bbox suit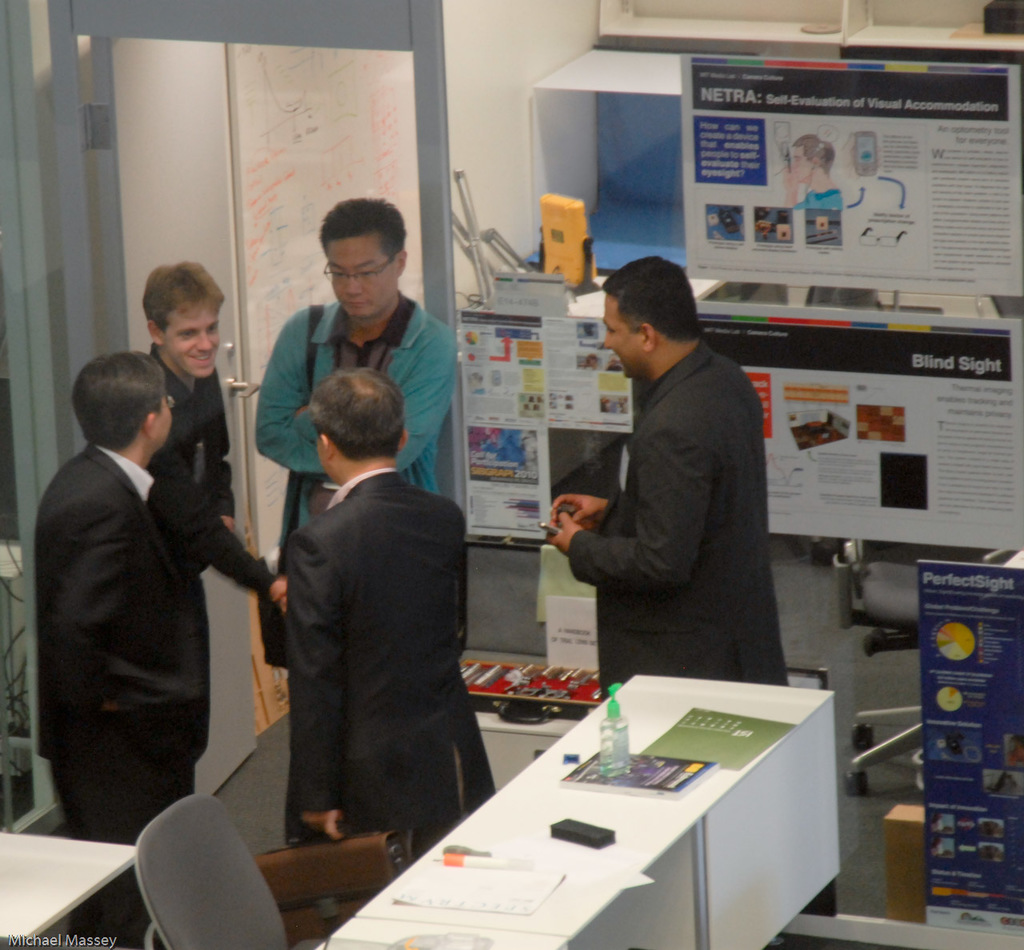
detection(29, 437, 216, 949)
